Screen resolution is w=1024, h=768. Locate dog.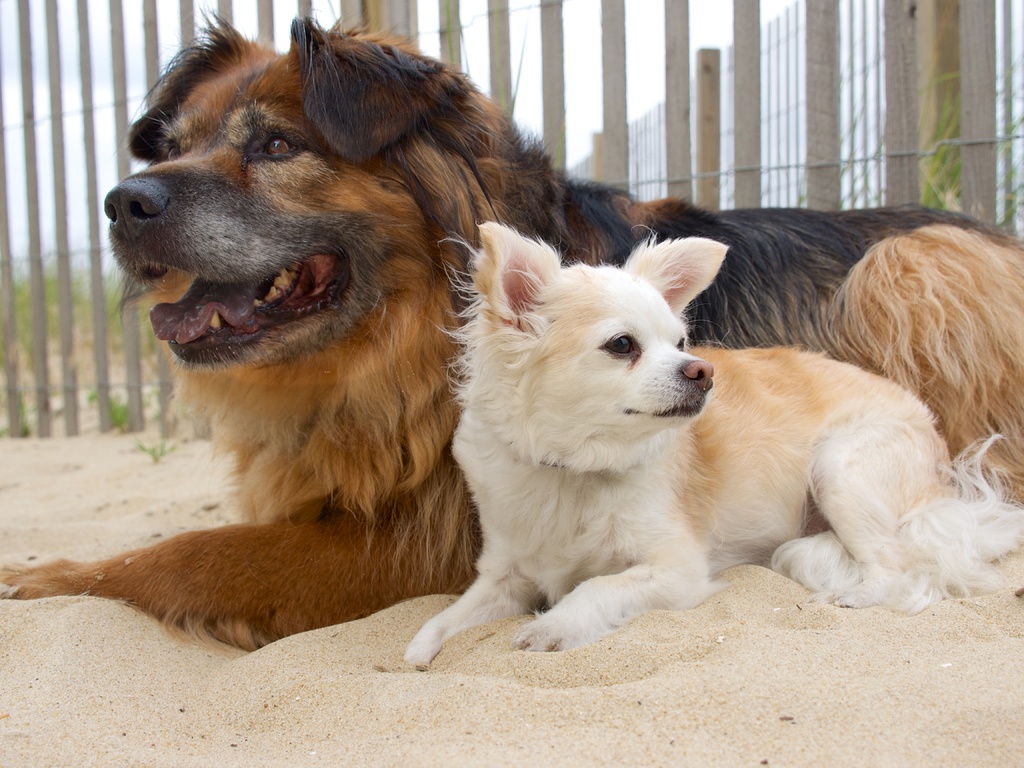
locate(0, 0, 1023, 659).
